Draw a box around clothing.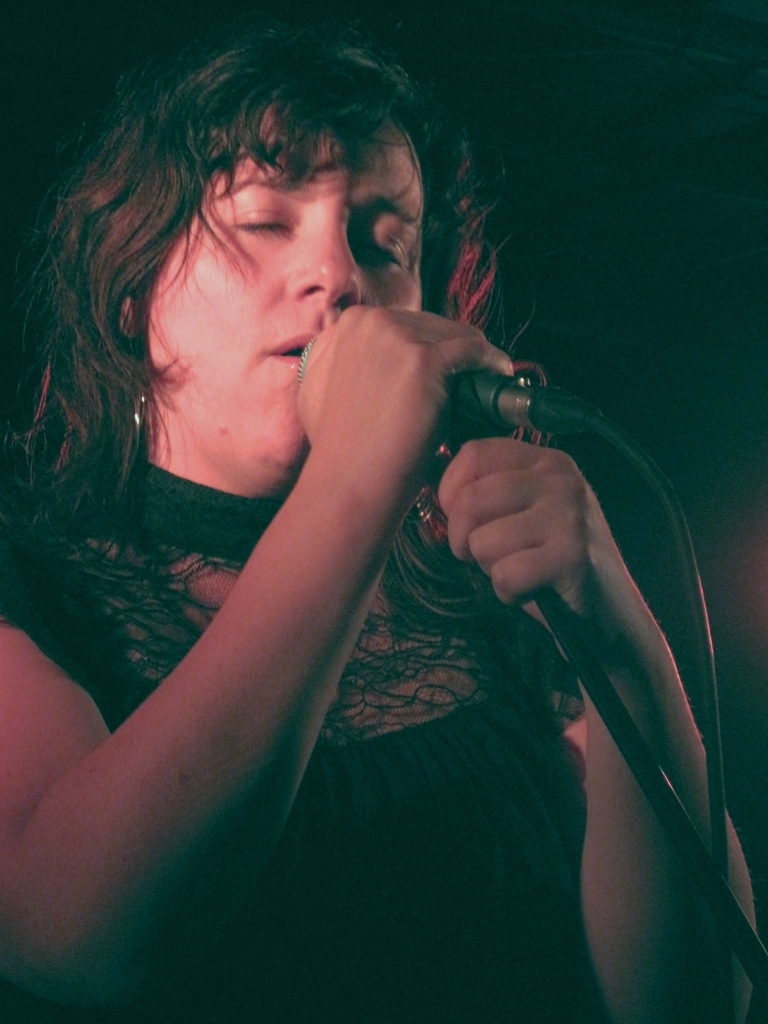
bbox=[0, 458, 606, 1023].
